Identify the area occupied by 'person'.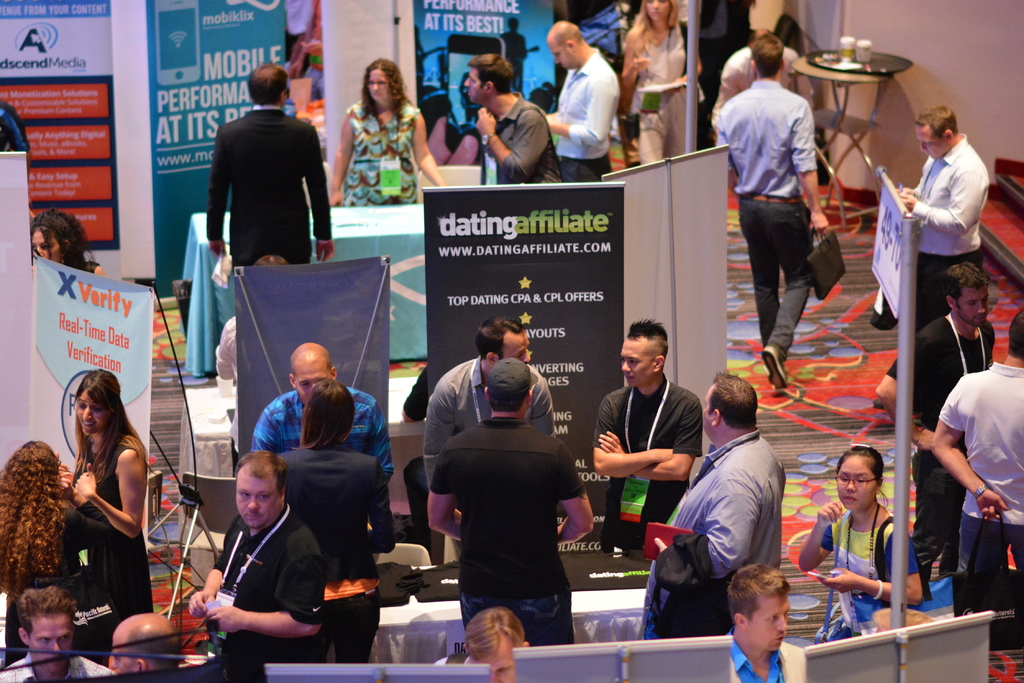
Area: crop(214, 250, 289, 454).
